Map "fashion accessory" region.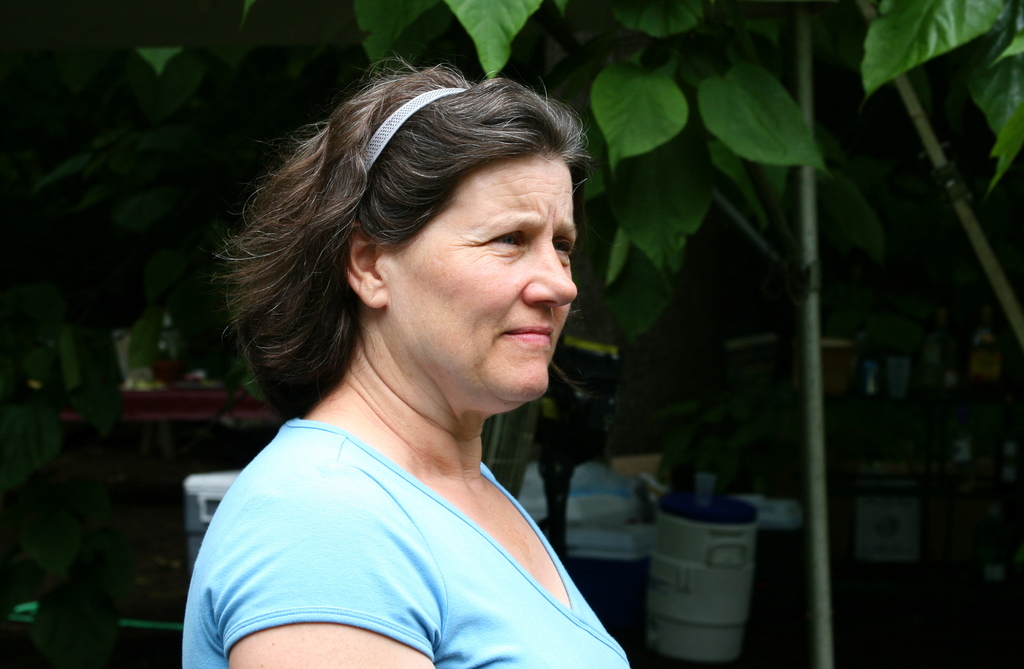
Mapped to 349, 84, 470, 178.
